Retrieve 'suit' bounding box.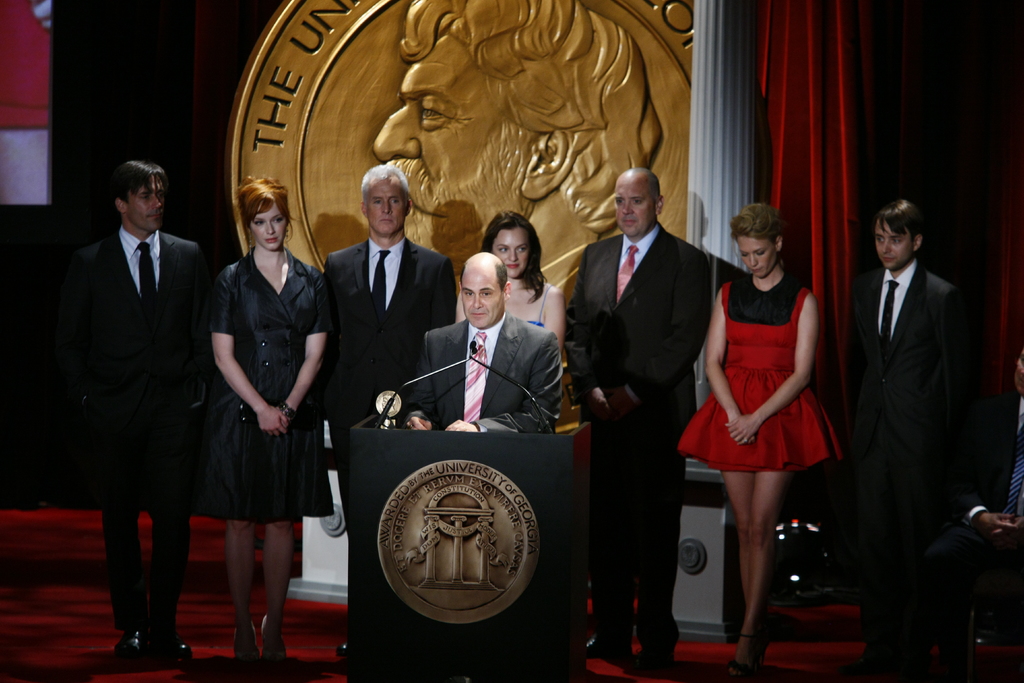
Bounding box: locate(56, 226, 212, 631).
